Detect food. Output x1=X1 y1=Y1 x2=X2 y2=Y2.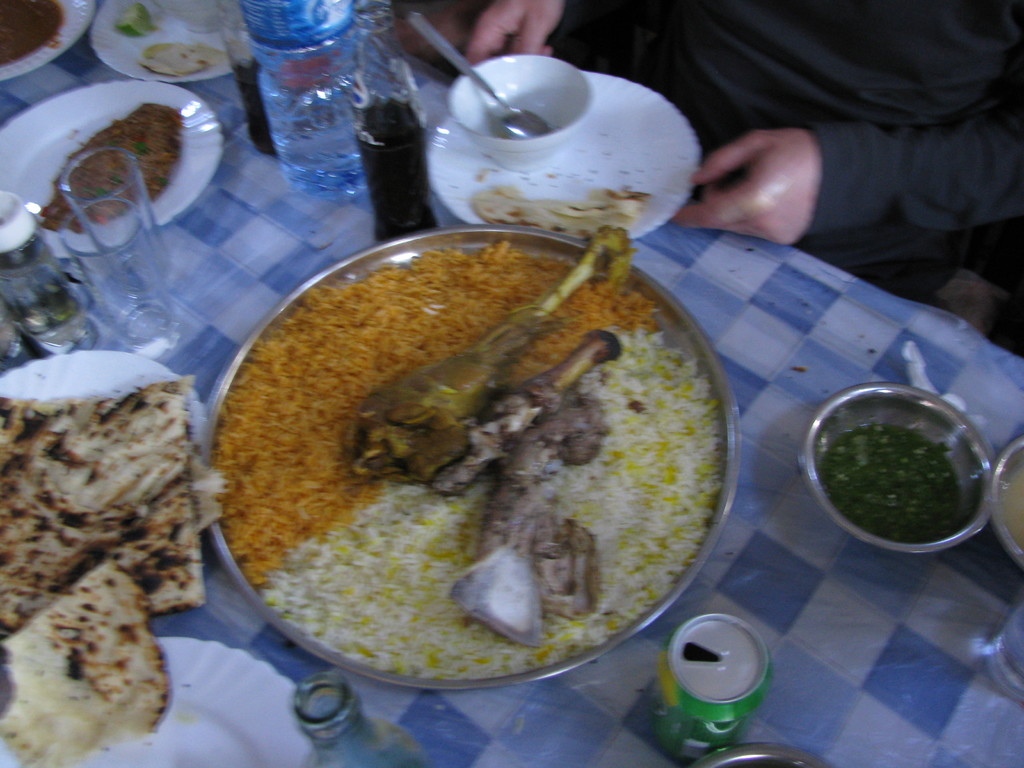
x1=428 y1=328 x2=625 y2=646.
